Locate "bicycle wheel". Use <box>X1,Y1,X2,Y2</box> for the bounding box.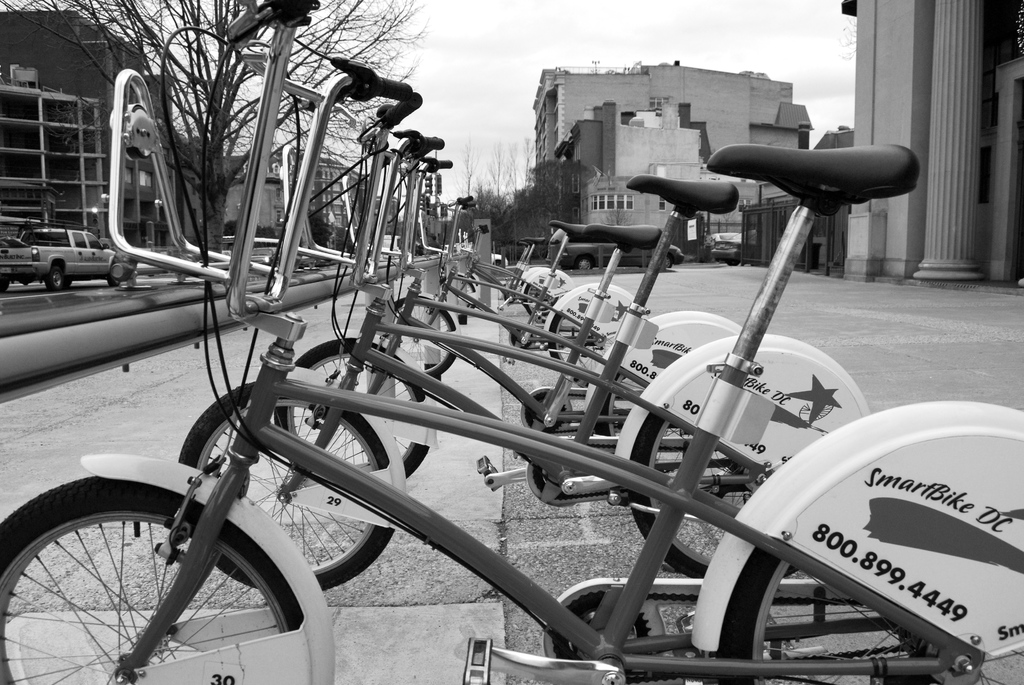
<box>711,548,1023,684</box>.
